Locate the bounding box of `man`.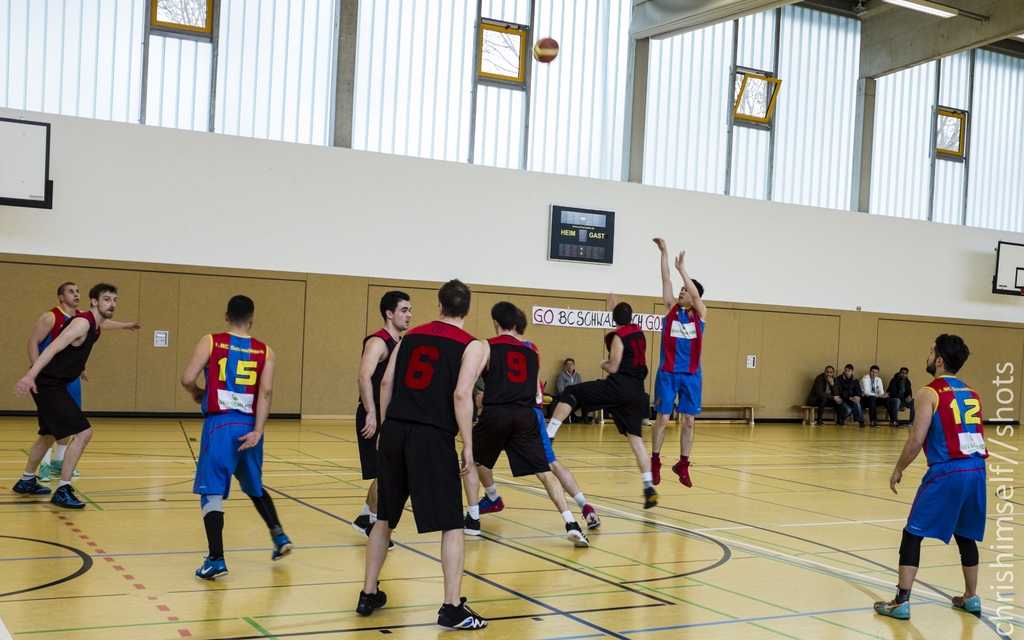
Bounding box: box(351, 275, 485, 634).
